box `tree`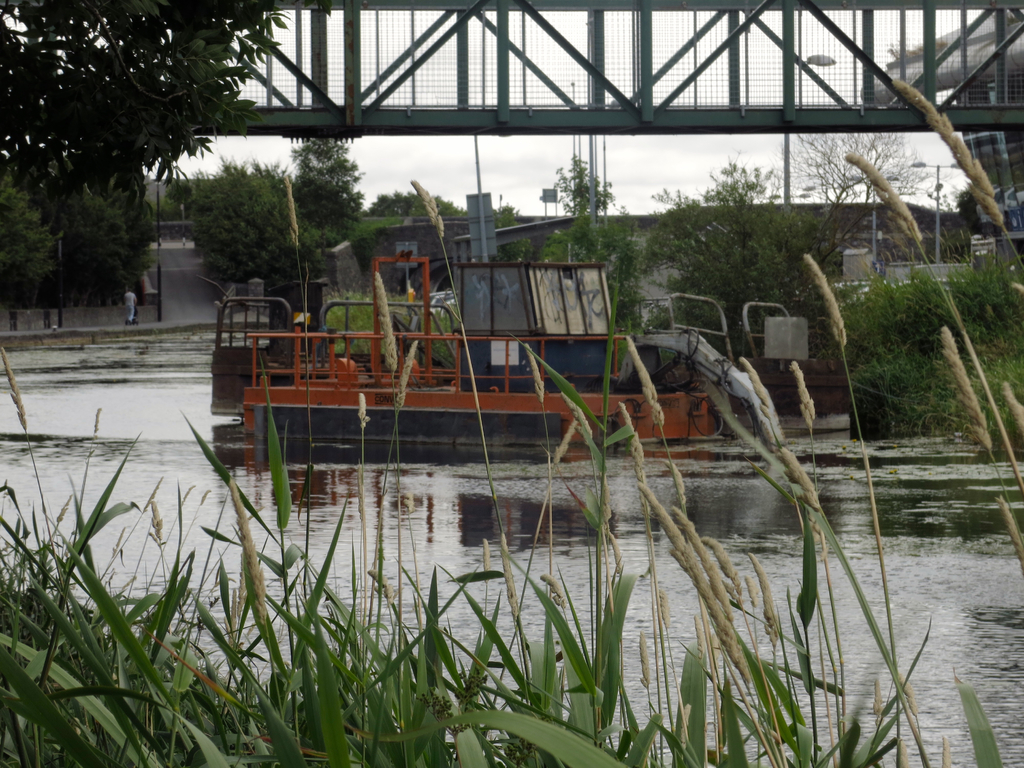
<box>301,127,345,262</box>
